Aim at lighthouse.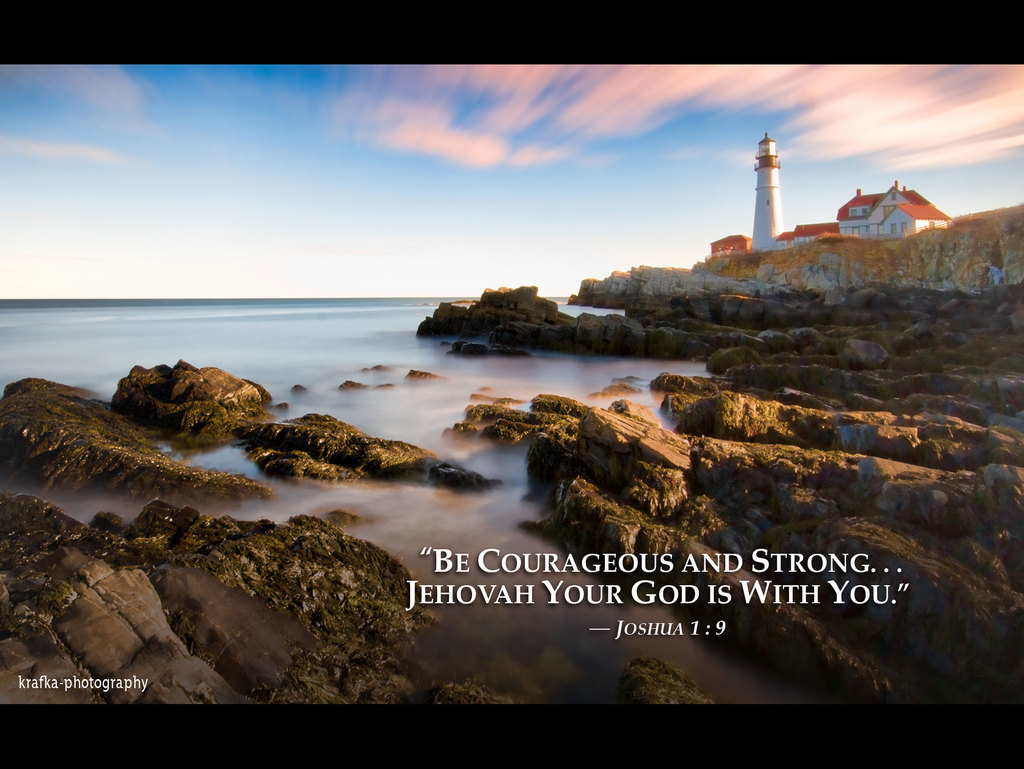
Aimed at [x1=750, y1=127, x2=782, y2=250].
